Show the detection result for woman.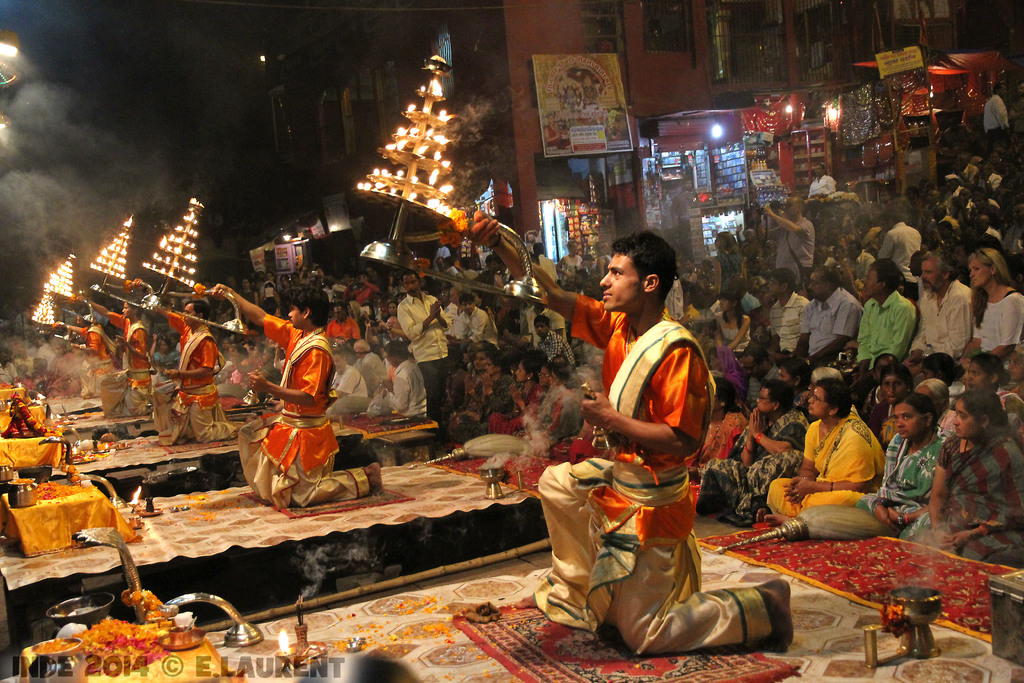
x1=694 y1=377 x2=806 y2=526.
